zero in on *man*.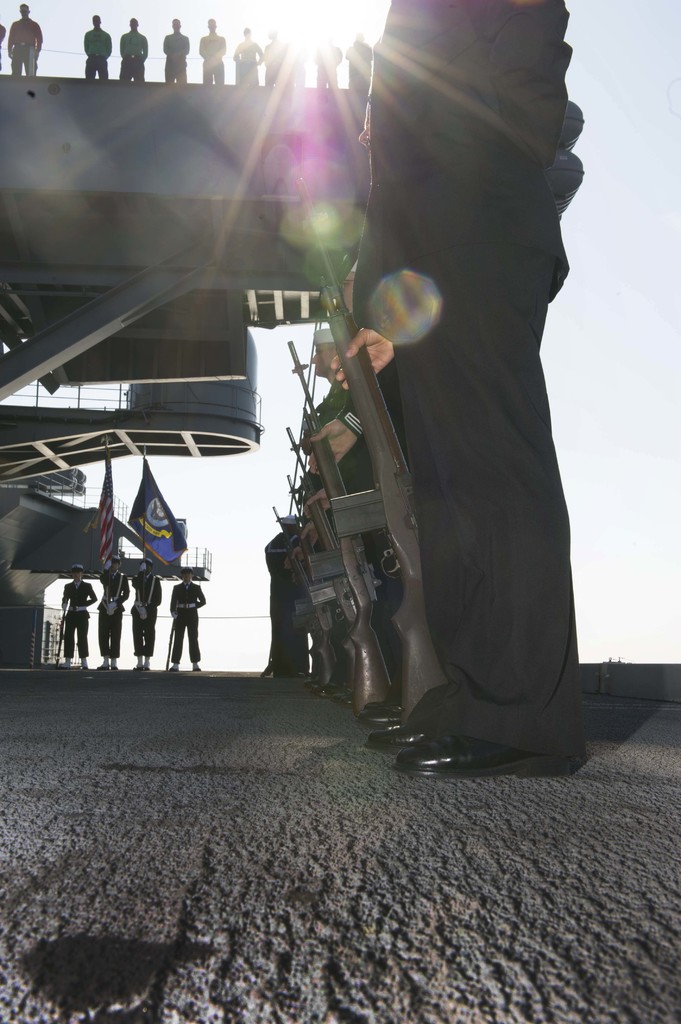
Zeroed in: region(99, 557, 131, 666).
